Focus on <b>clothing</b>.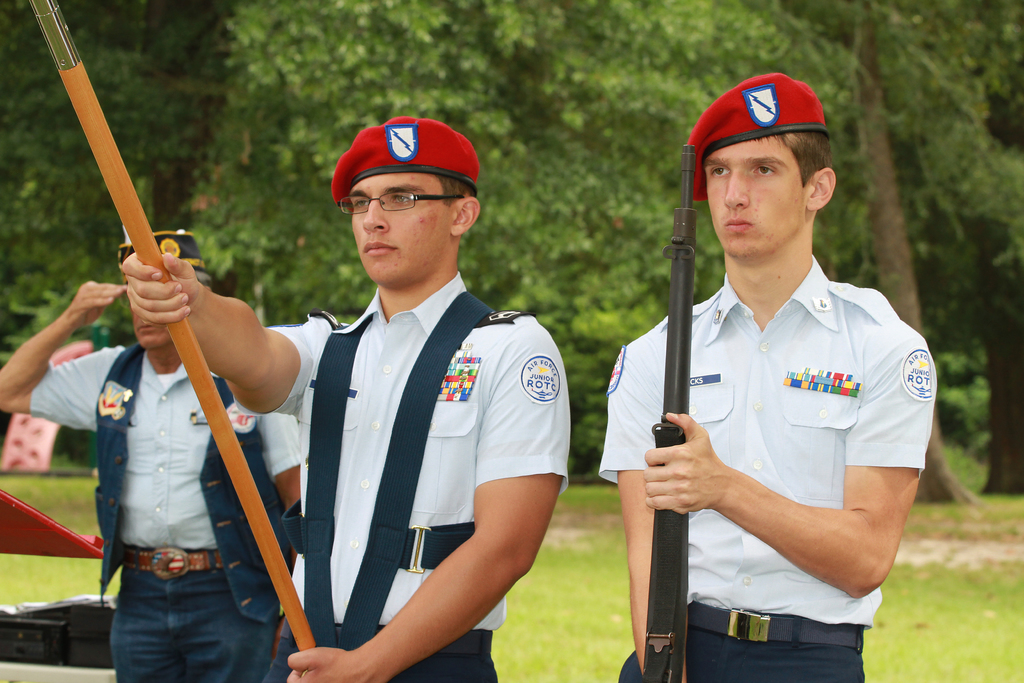
Focused at [234,272,572,682].
